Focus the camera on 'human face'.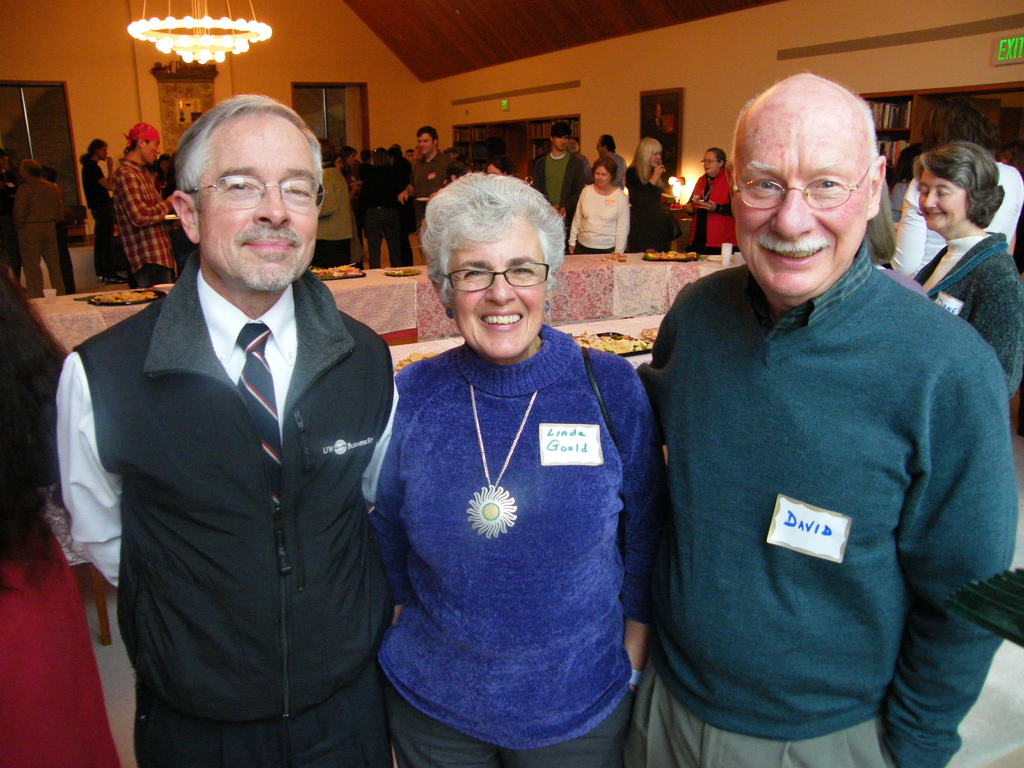
Focus region: BBox(705, 150, 719, 176).
